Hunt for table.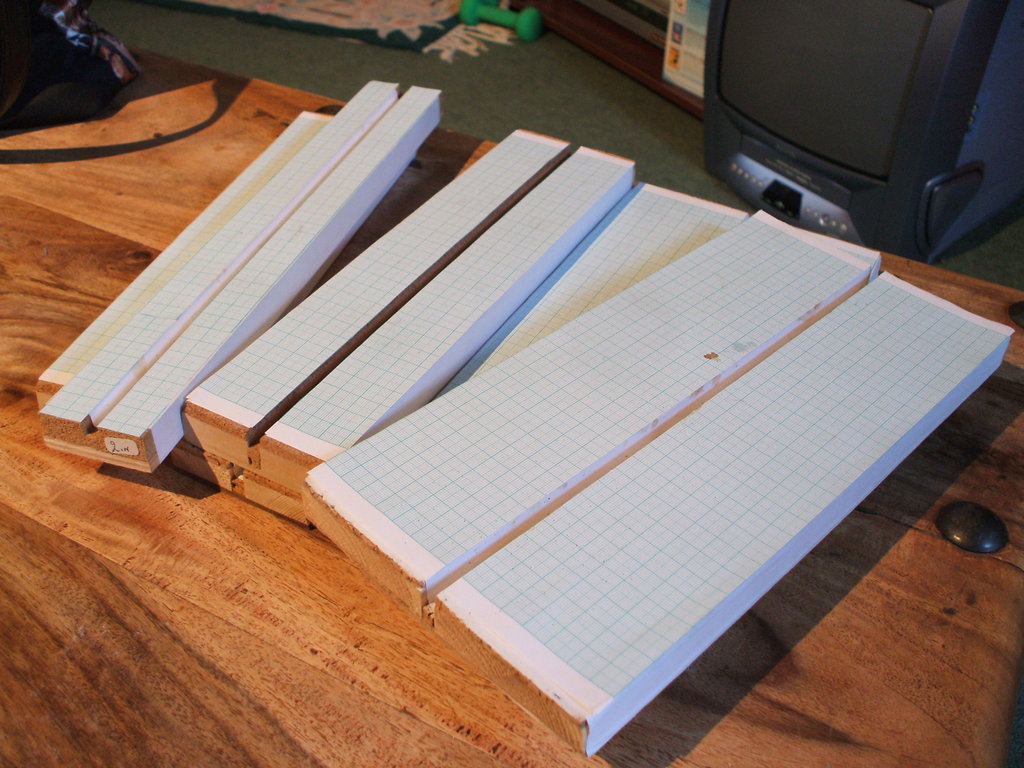
Hunted down at [0, 0, 1018, 767].
